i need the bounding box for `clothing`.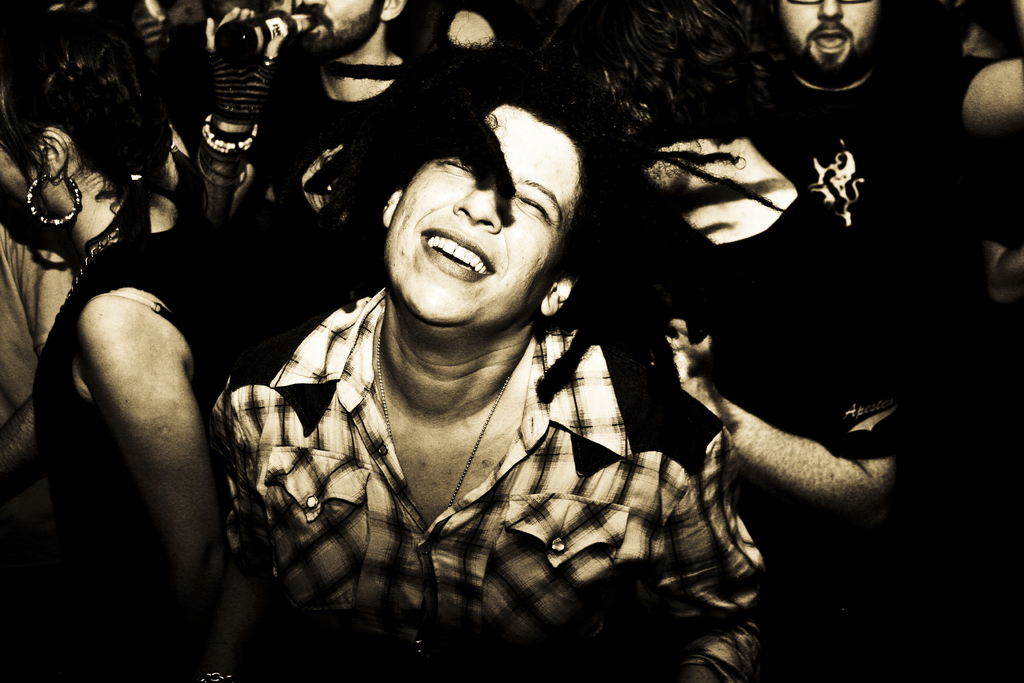
Here it is: <box>255,13,455,268</box>.
